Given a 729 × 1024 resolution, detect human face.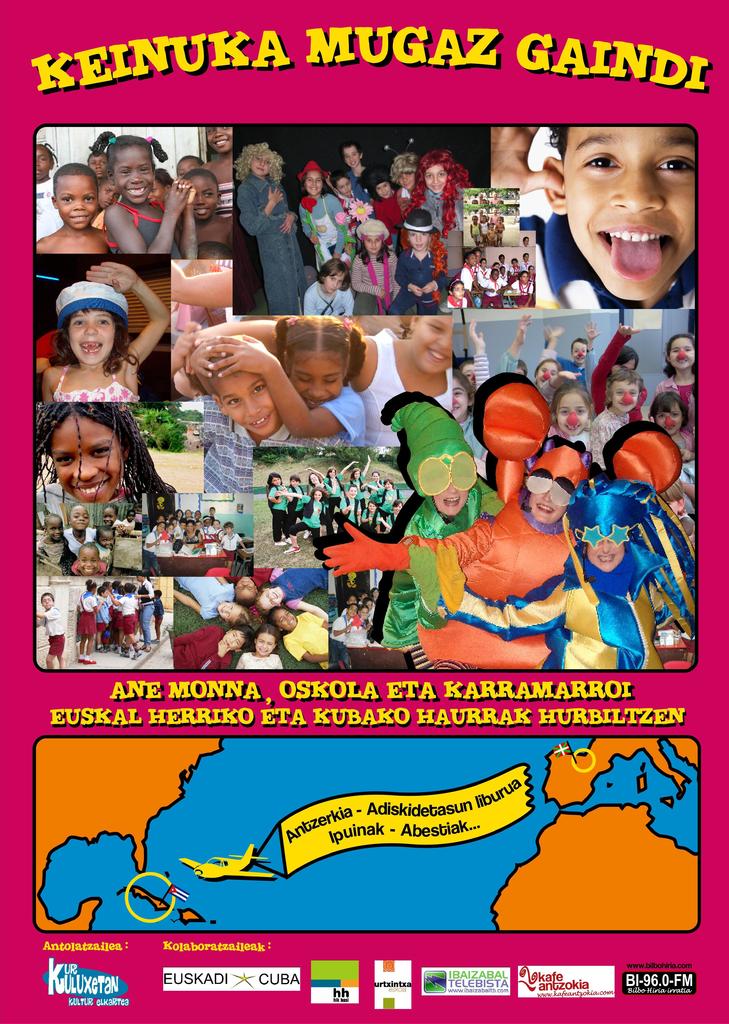
(left=44, top=518, right=63, bottom=536).
